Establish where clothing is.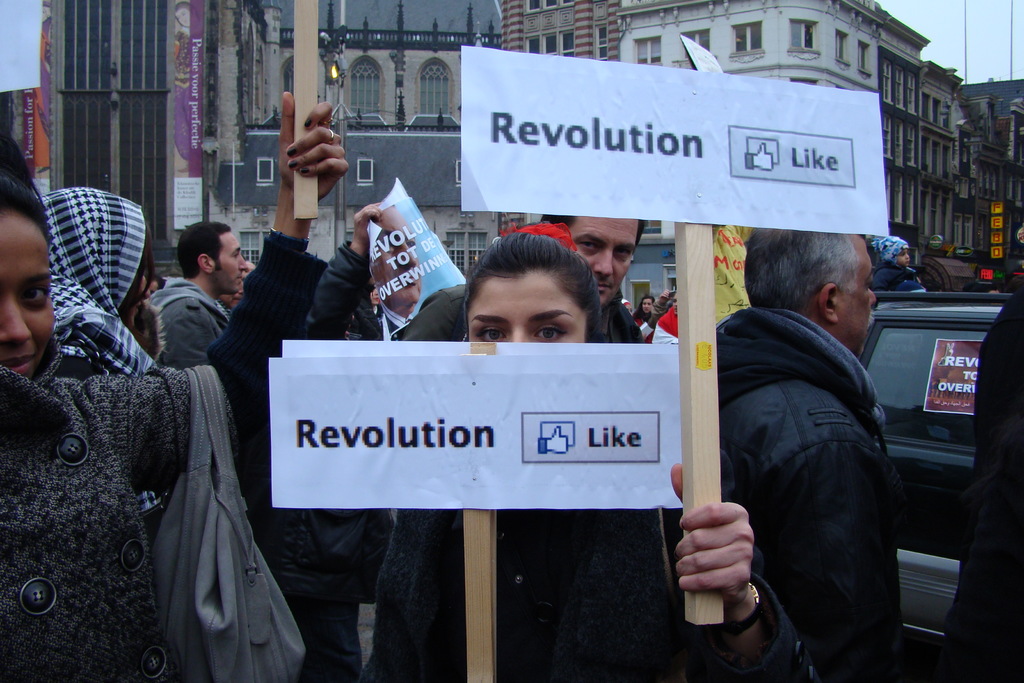
Established at BBox(652, 304, 681, 347).
